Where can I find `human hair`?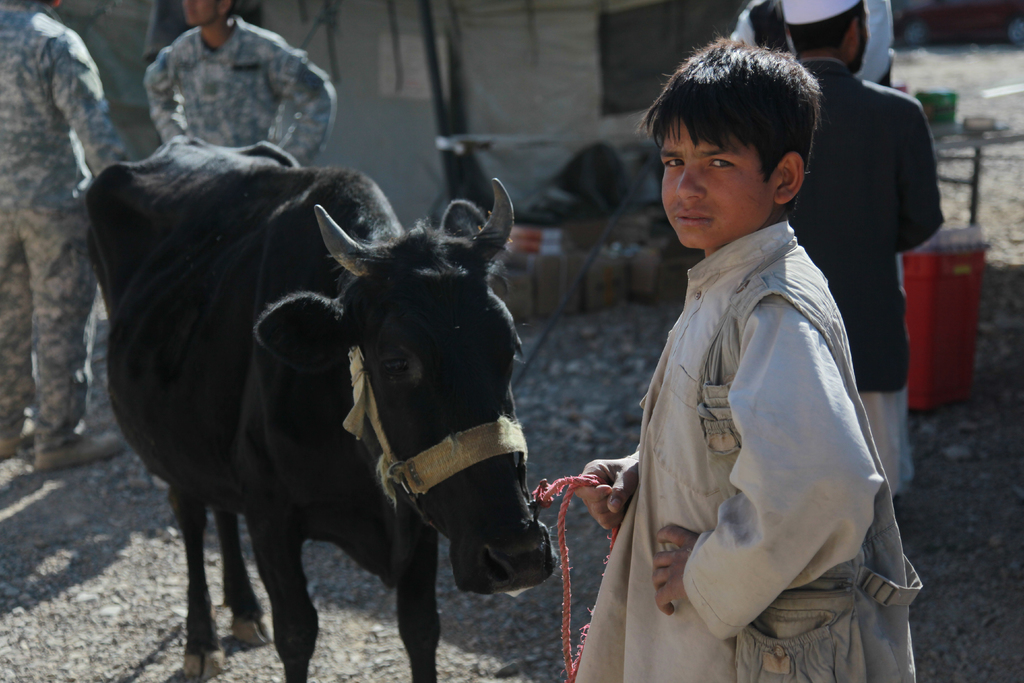
You can find it at 216/0/237/15.
